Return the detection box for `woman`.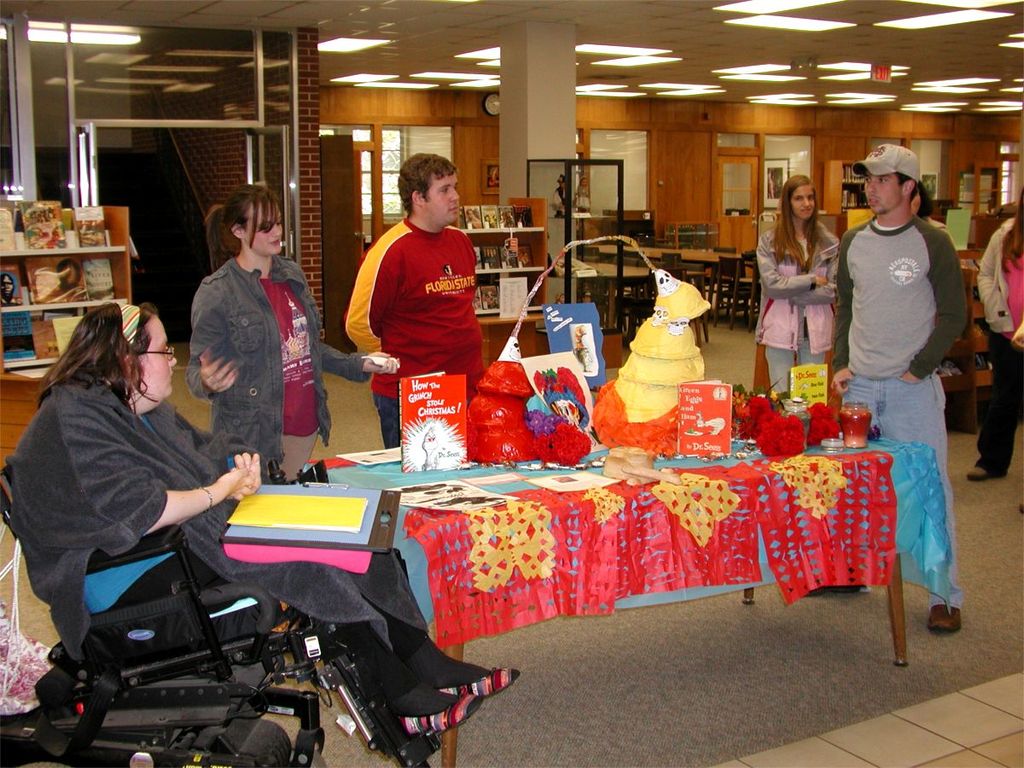
(x1=966, y1=187, x2=1023, y2=484).
